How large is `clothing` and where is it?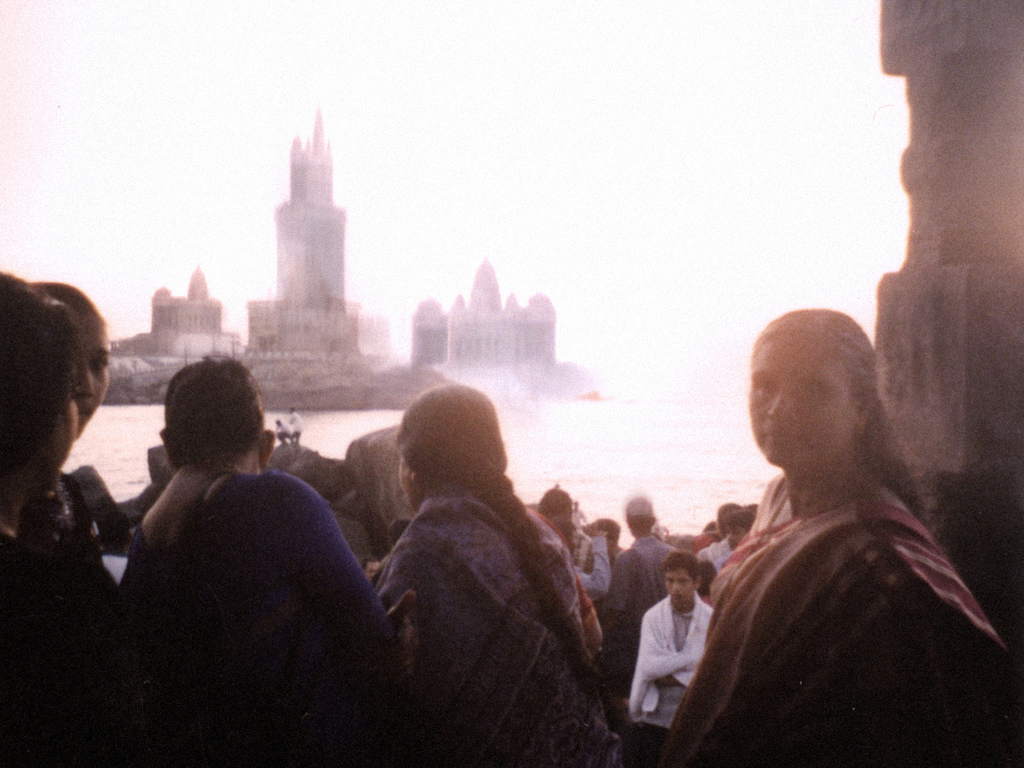
Bounding box: box=[0, 528, 85, 767].
